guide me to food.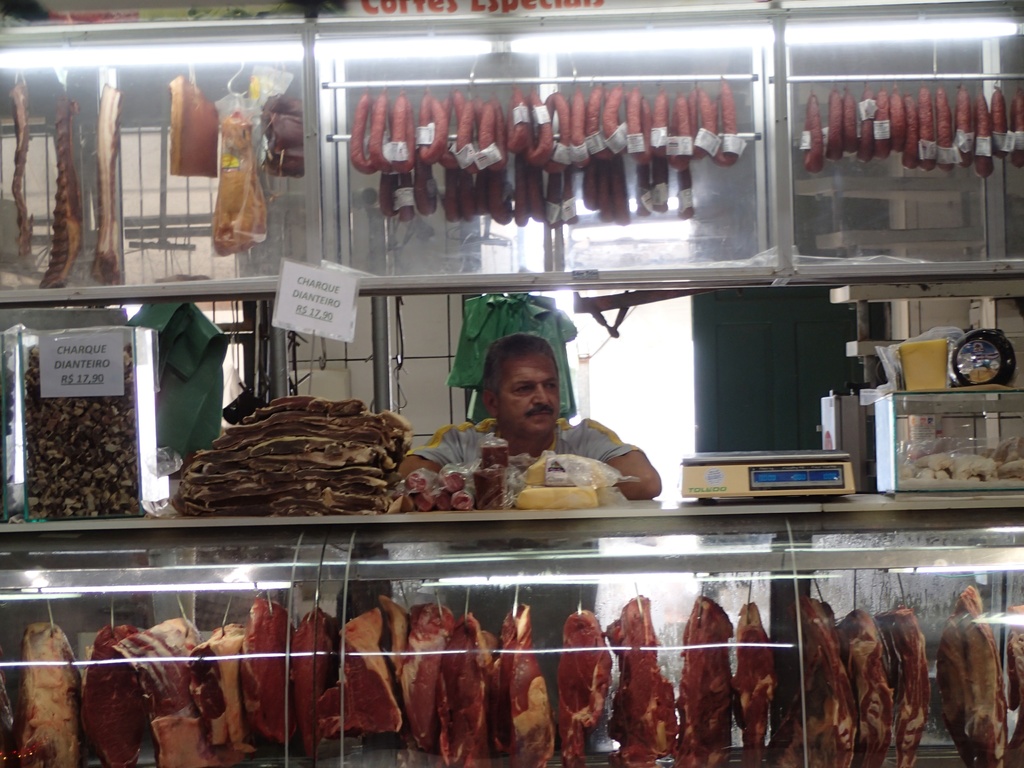
Guidance: box=[399, 605, 454, 755].
